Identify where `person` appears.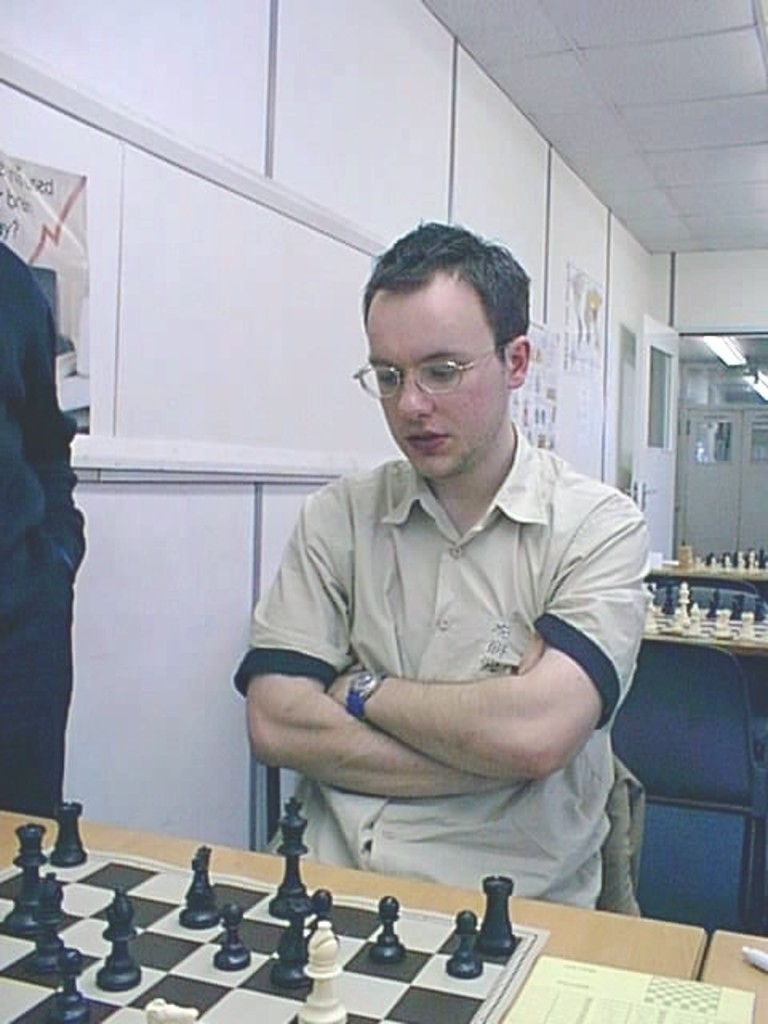
Appears at box=[234, 224, 662, 947].
